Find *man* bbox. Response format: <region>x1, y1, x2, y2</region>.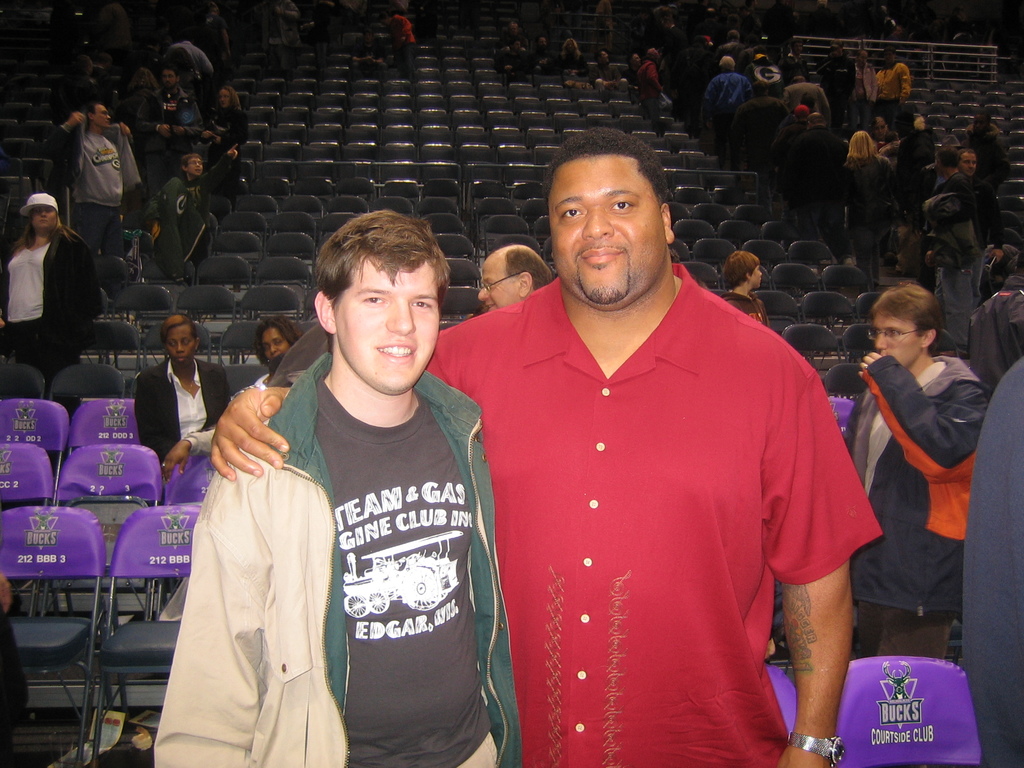
<region>353, 26, 388, 78</region>.
